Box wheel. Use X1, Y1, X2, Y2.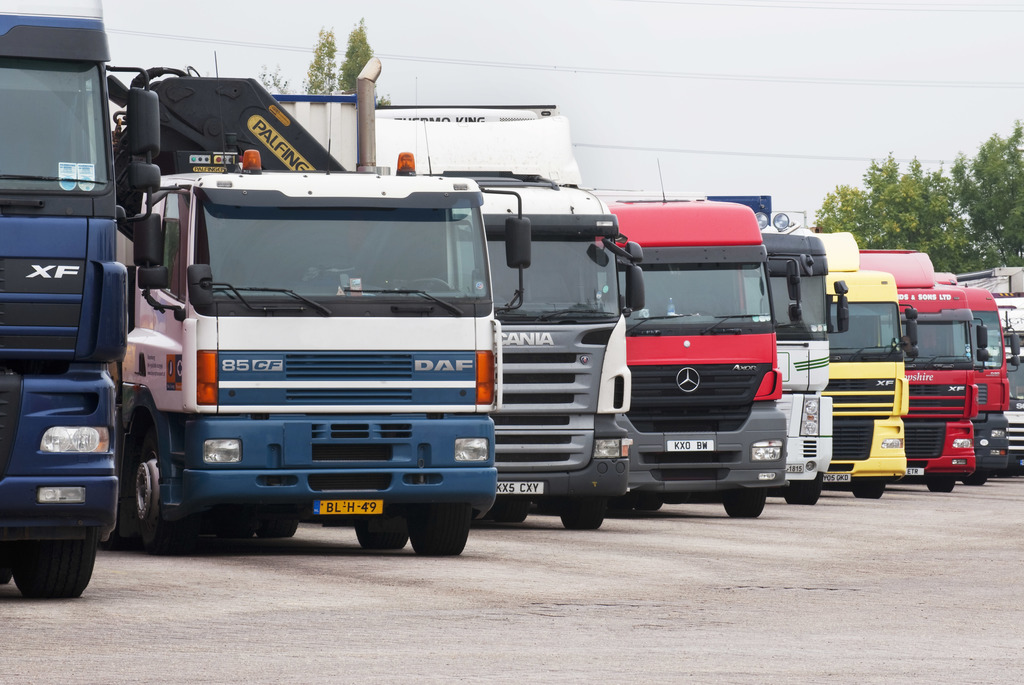
724, 490, 768, 521.
